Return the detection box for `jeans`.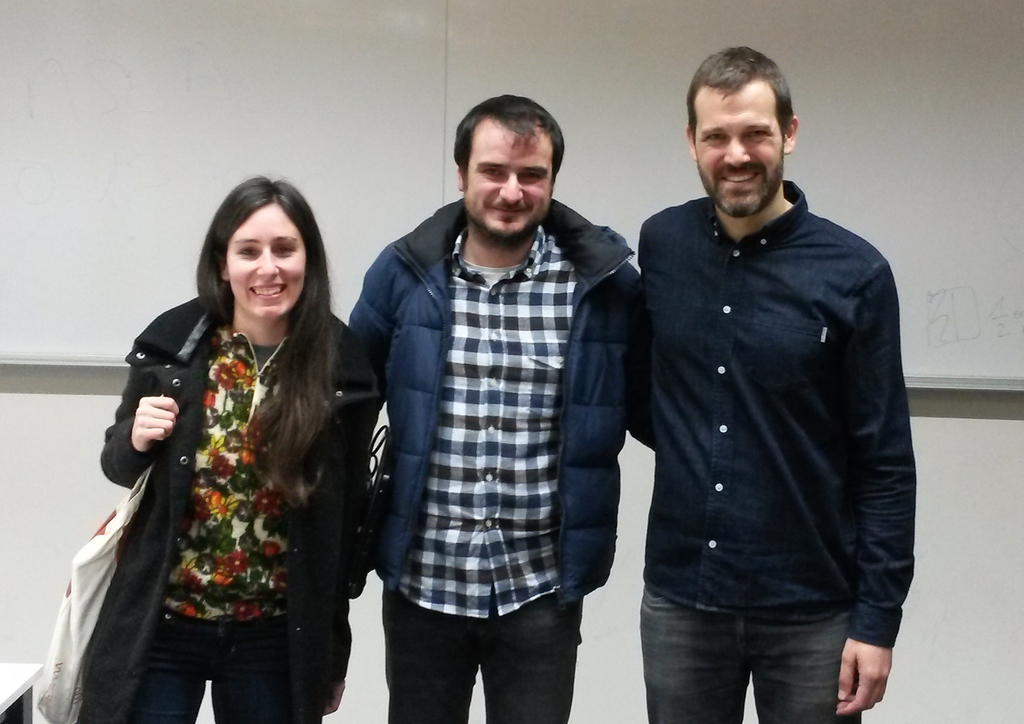
locate(382, 589, 577, 723).
